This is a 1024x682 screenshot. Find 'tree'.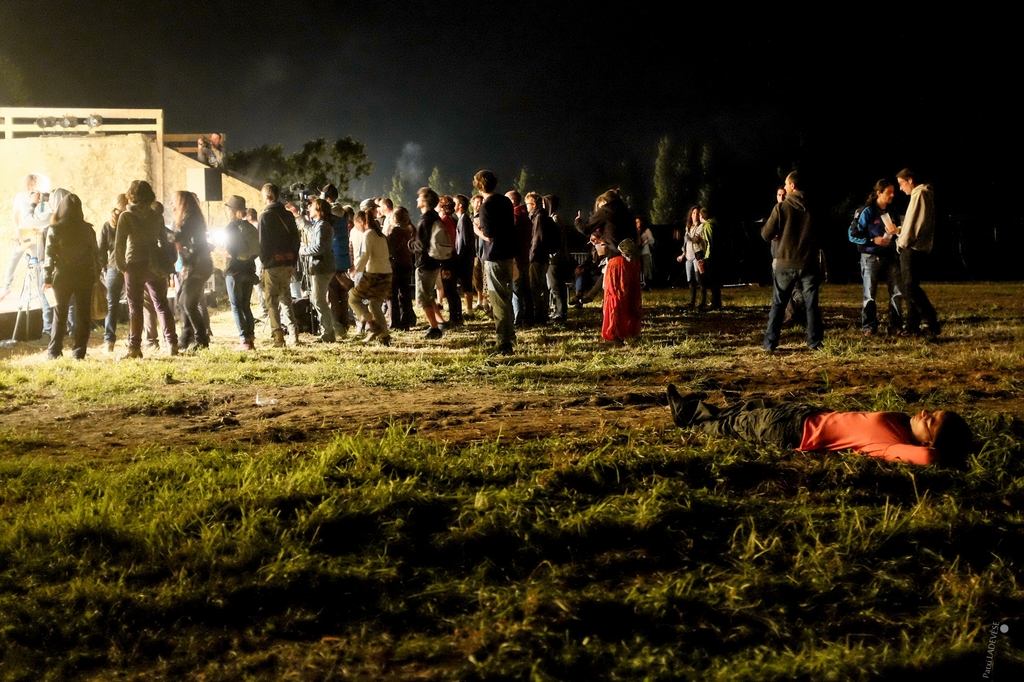
Bounding box: x1=432 y1=167 x2=454 y2=205.
